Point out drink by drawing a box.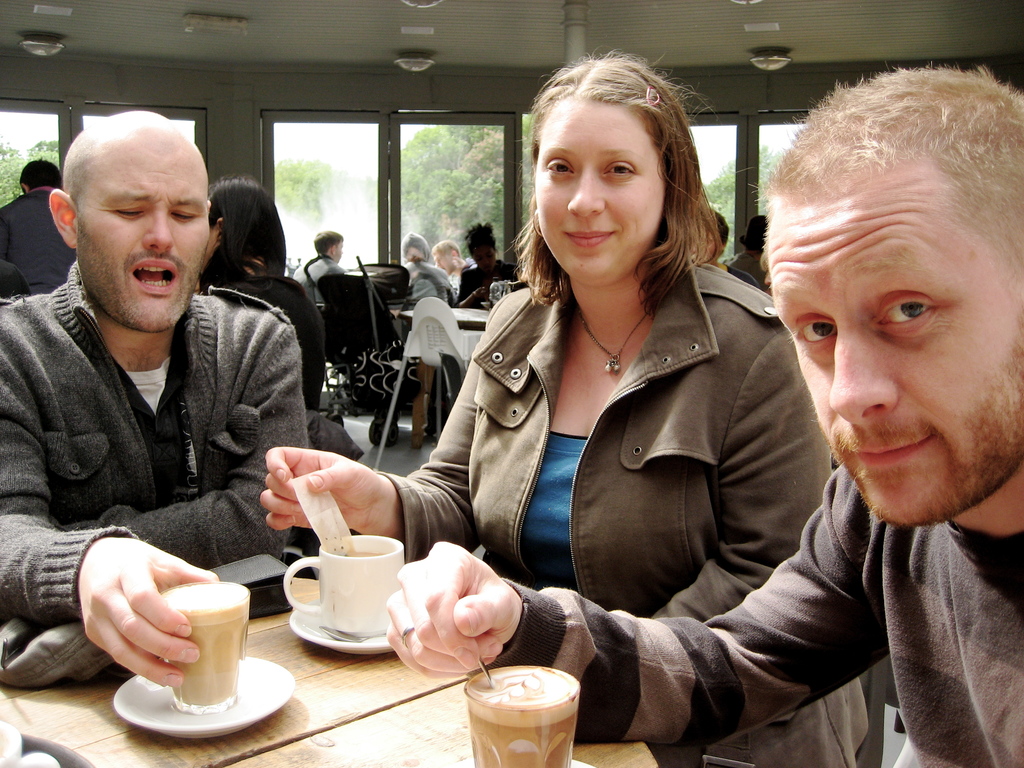
[470,667,582,767].
